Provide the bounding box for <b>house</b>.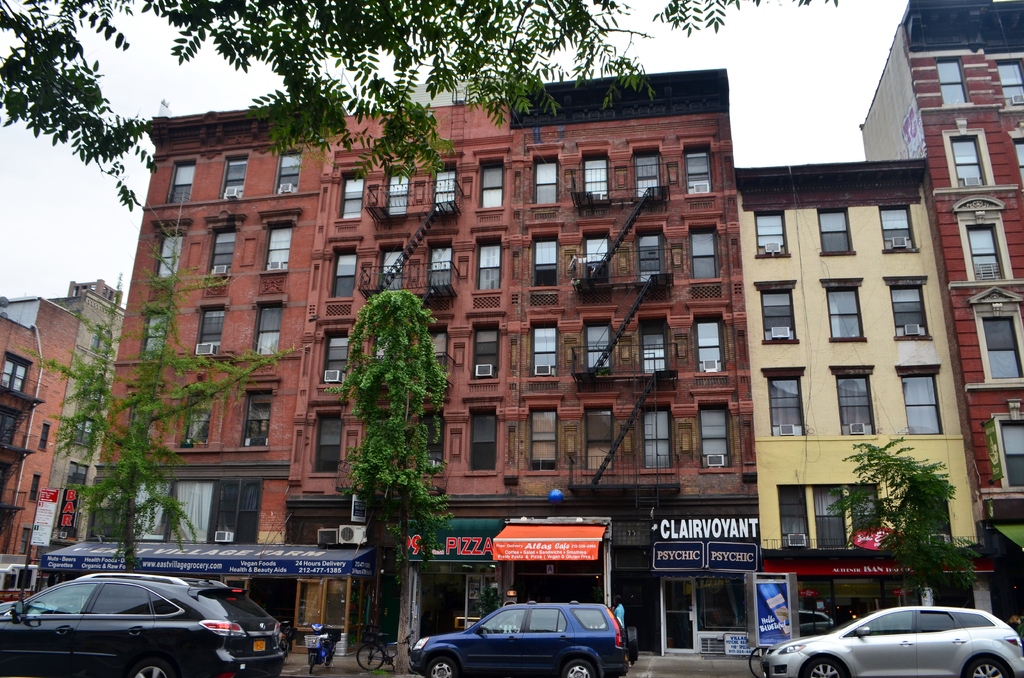
(x1=94, y1=69, x2=758, y2=492).
